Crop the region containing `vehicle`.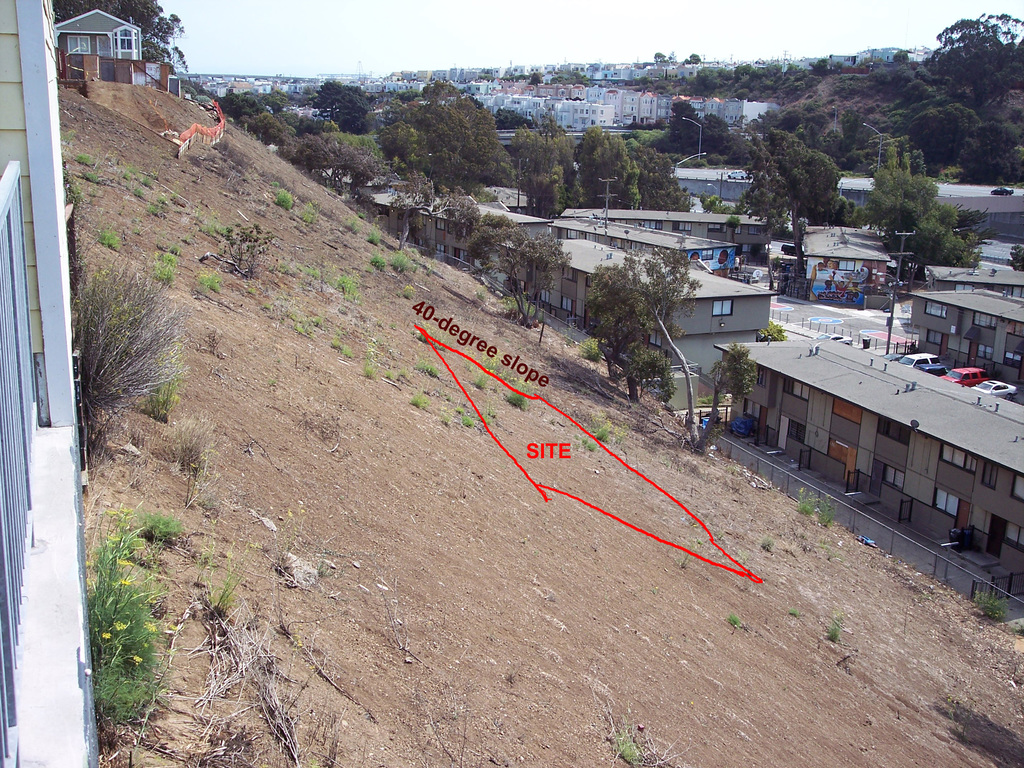
Crop region: (899,353,941,374).
